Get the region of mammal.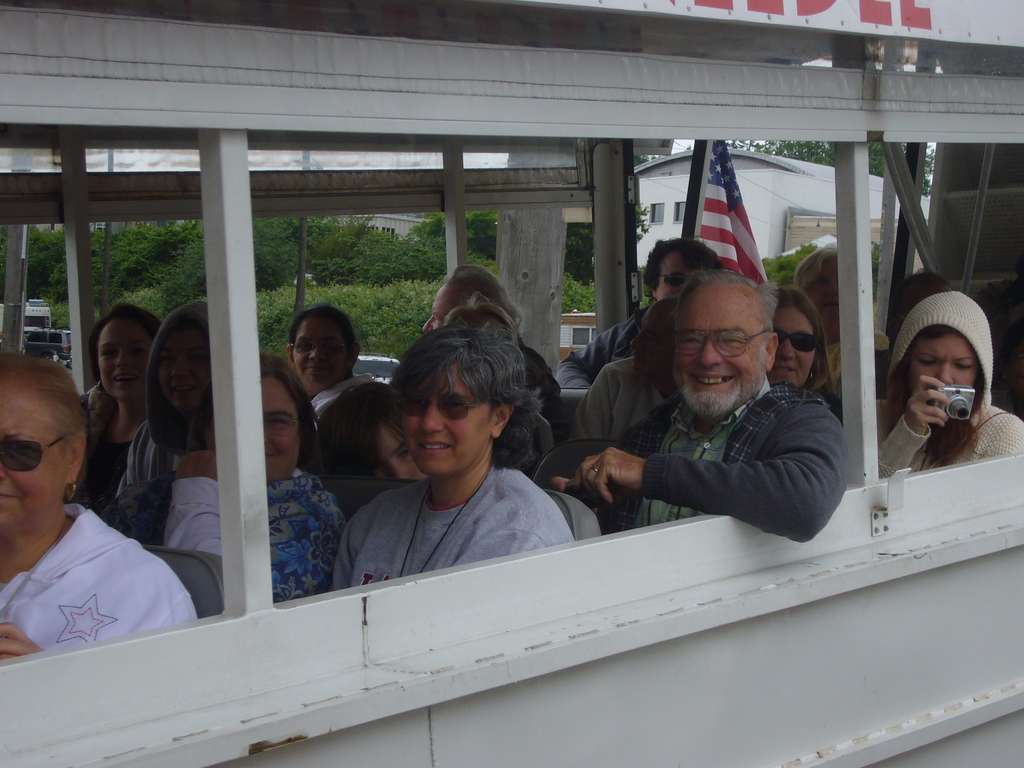
x1=847, y1=285, x2=1023, y2=492.
